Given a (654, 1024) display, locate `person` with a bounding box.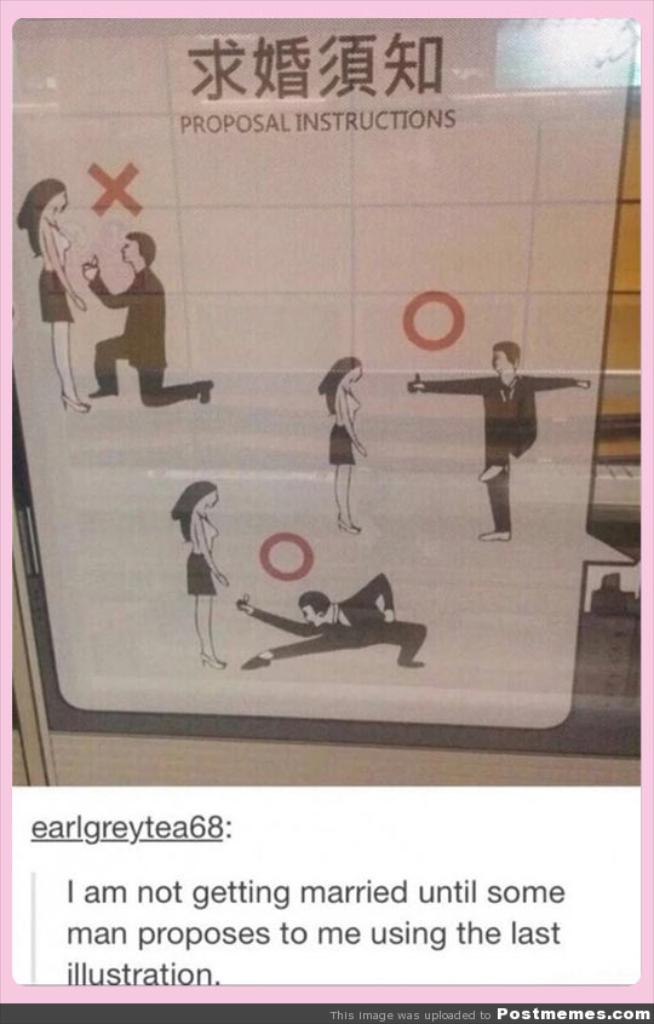
Located: [x1=91, y1=199, x2=182, y2=414].
